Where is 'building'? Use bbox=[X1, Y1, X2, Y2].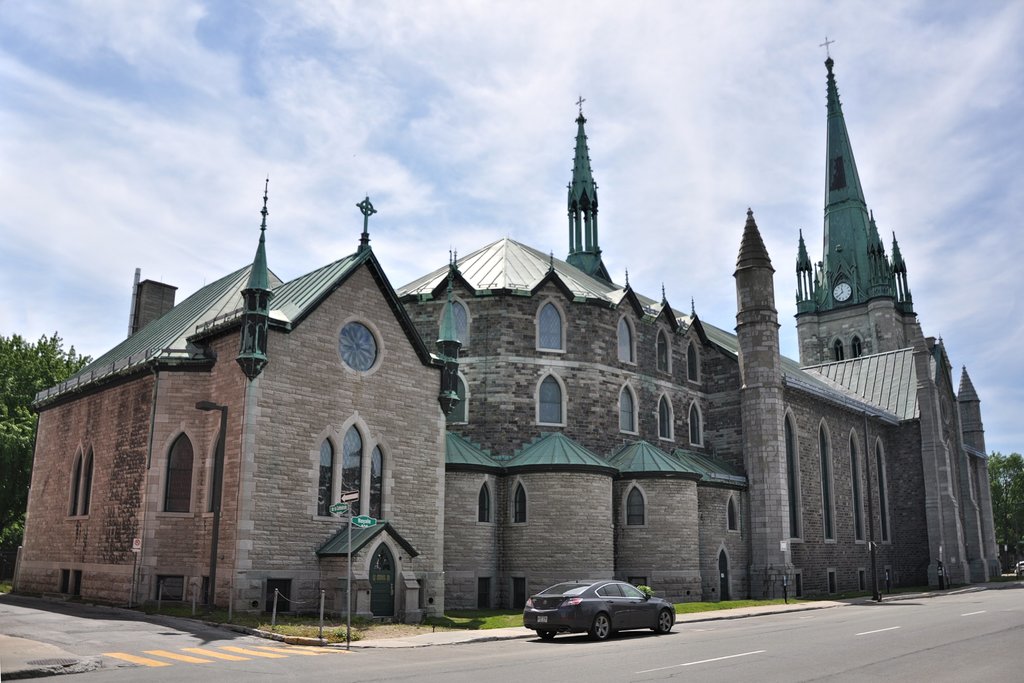
bbox=[12, 33, 1007, 626].
